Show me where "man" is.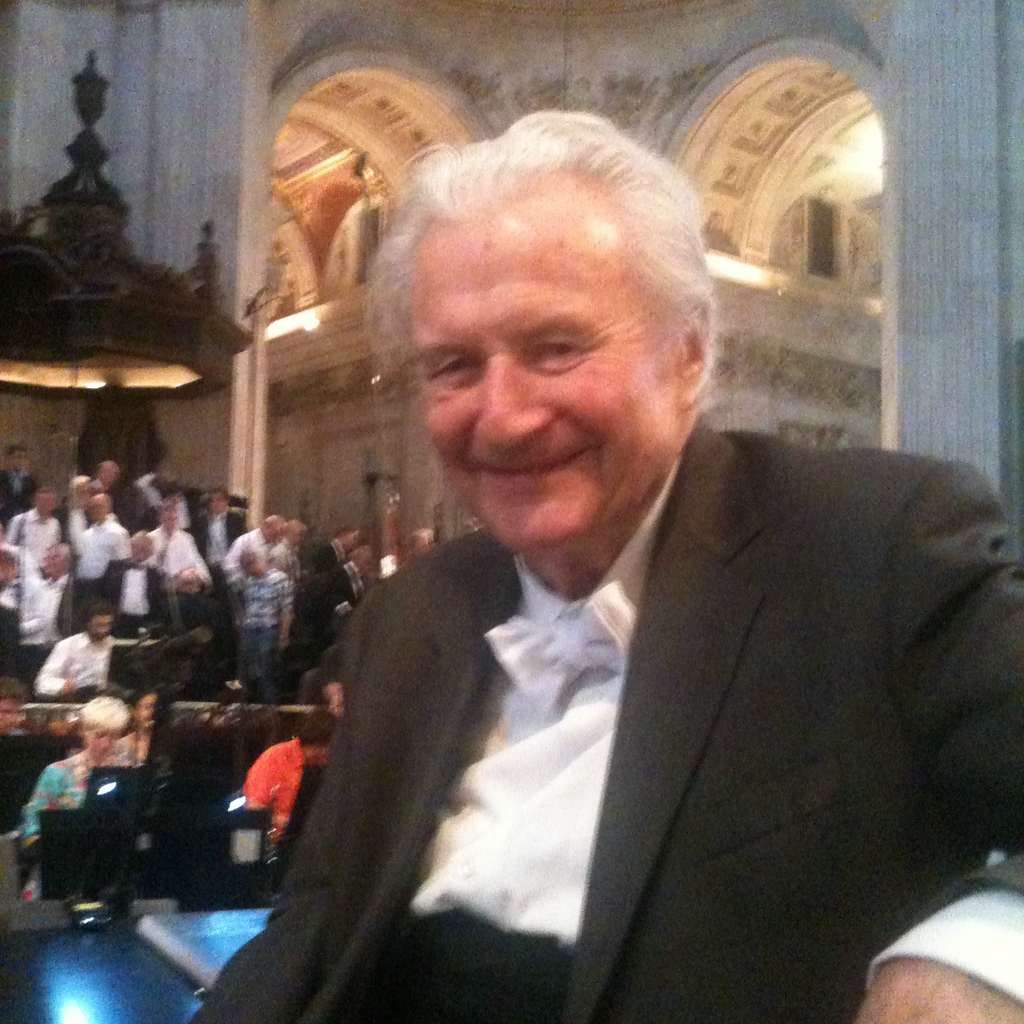
"man" is at bbox=(225, 549, 296, 697).
